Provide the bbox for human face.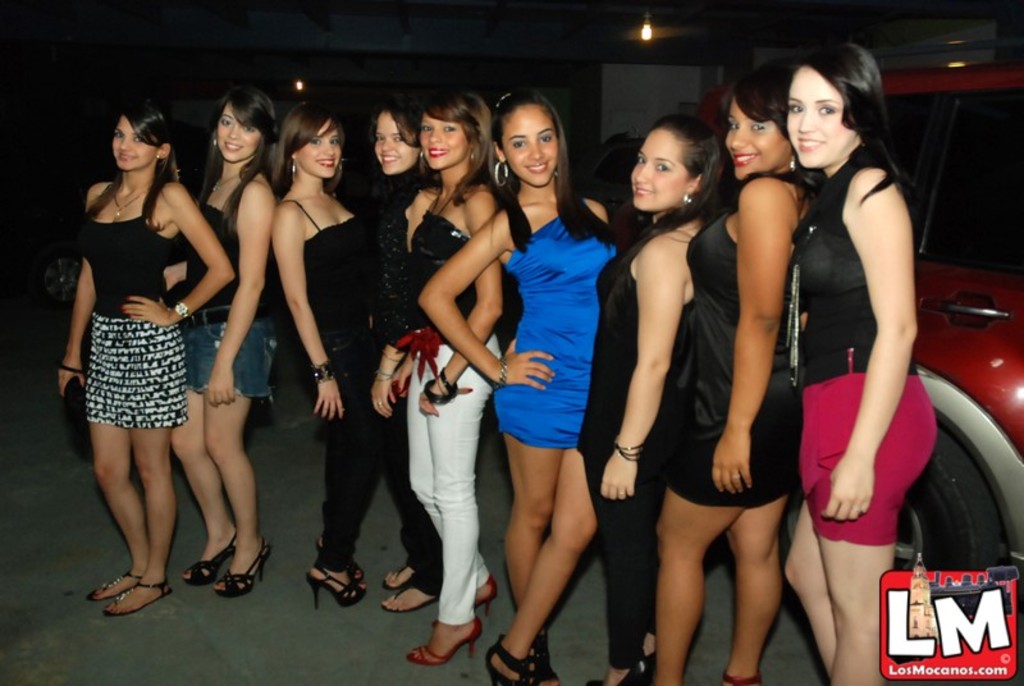
crop(111, 114, 157, 169).
